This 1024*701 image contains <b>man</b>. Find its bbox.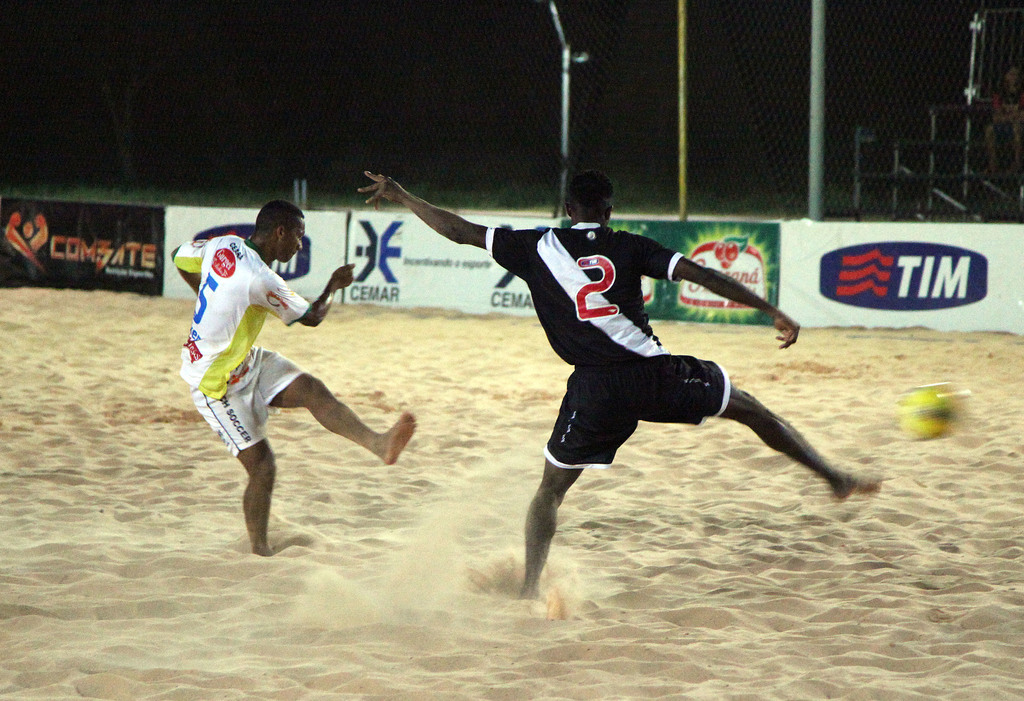
355,169,885,601.
